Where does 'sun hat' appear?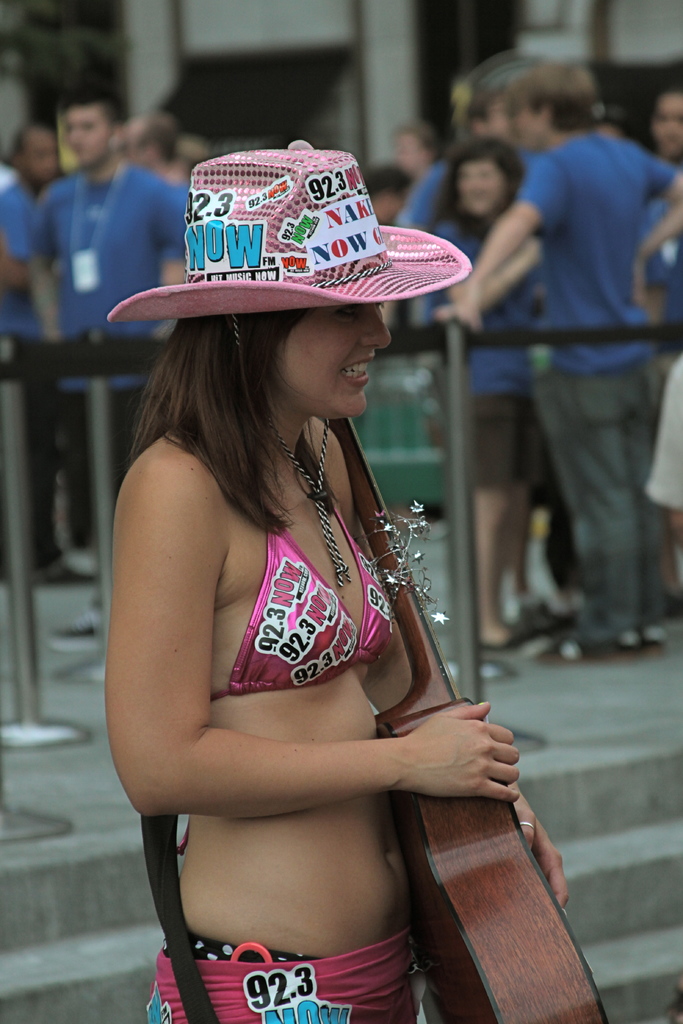
Appears at crop(102, 145, 482, 319).
